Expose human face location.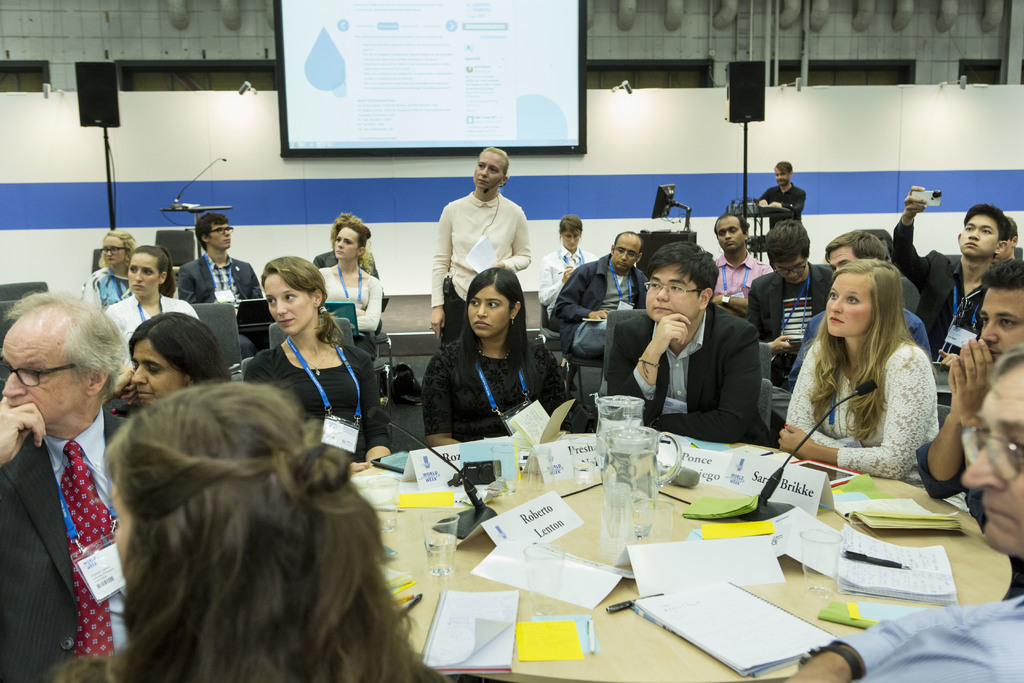
Exposed at 0:327:84:423.
